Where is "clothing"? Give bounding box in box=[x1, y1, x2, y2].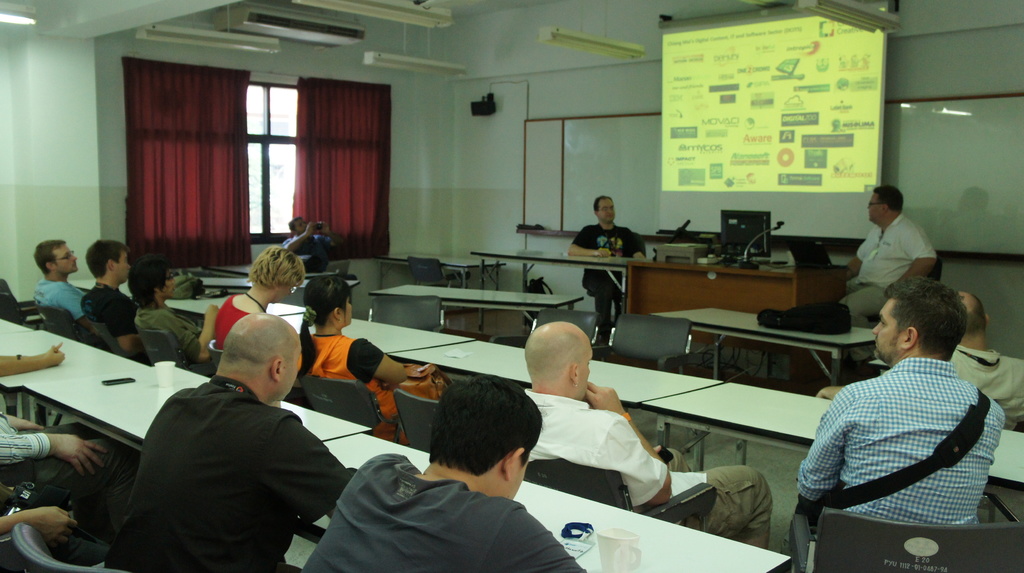
box=[806, 323, 1010, 547].
